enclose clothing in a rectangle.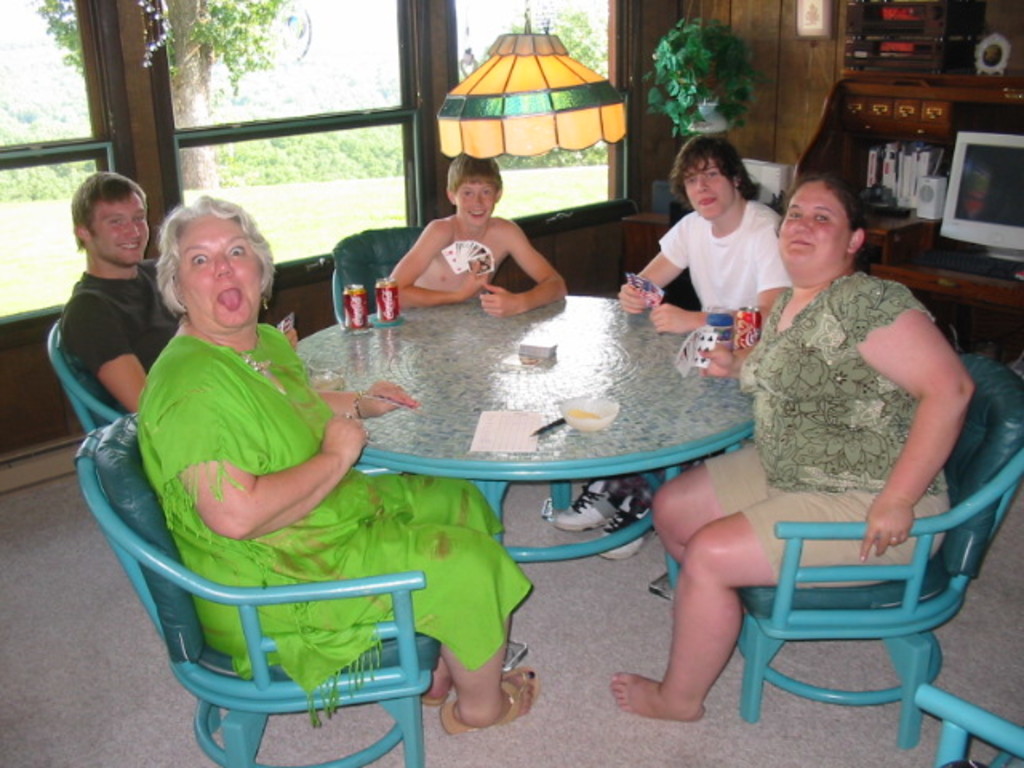
bbox(698, 270, 955, 587).
